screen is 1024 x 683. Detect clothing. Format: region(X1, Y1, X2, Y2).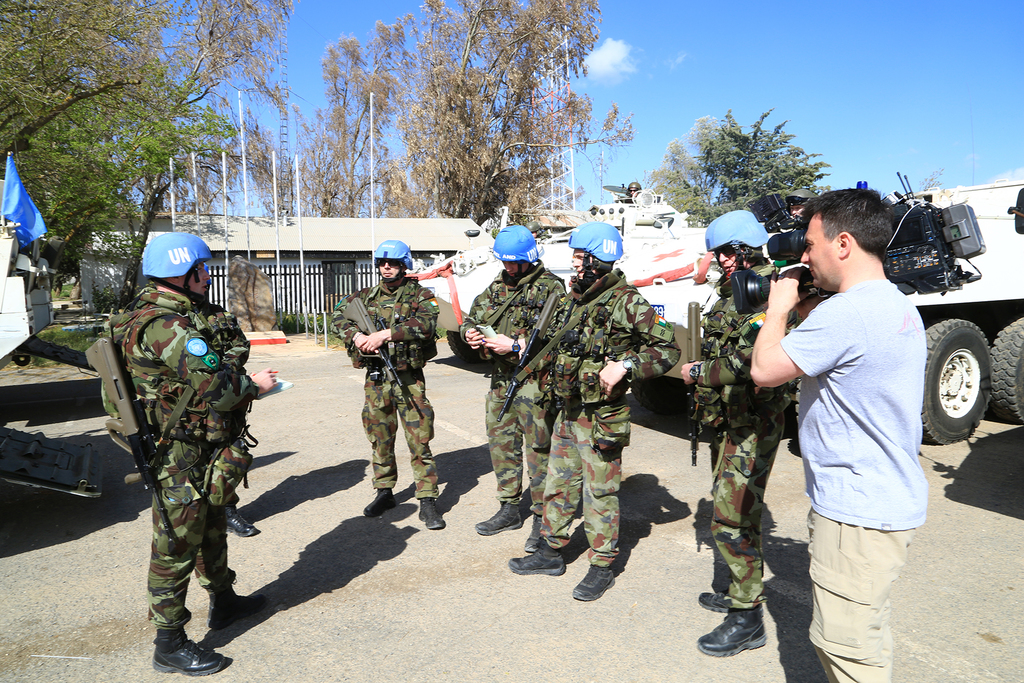
region(97, 281, 250, 634).
